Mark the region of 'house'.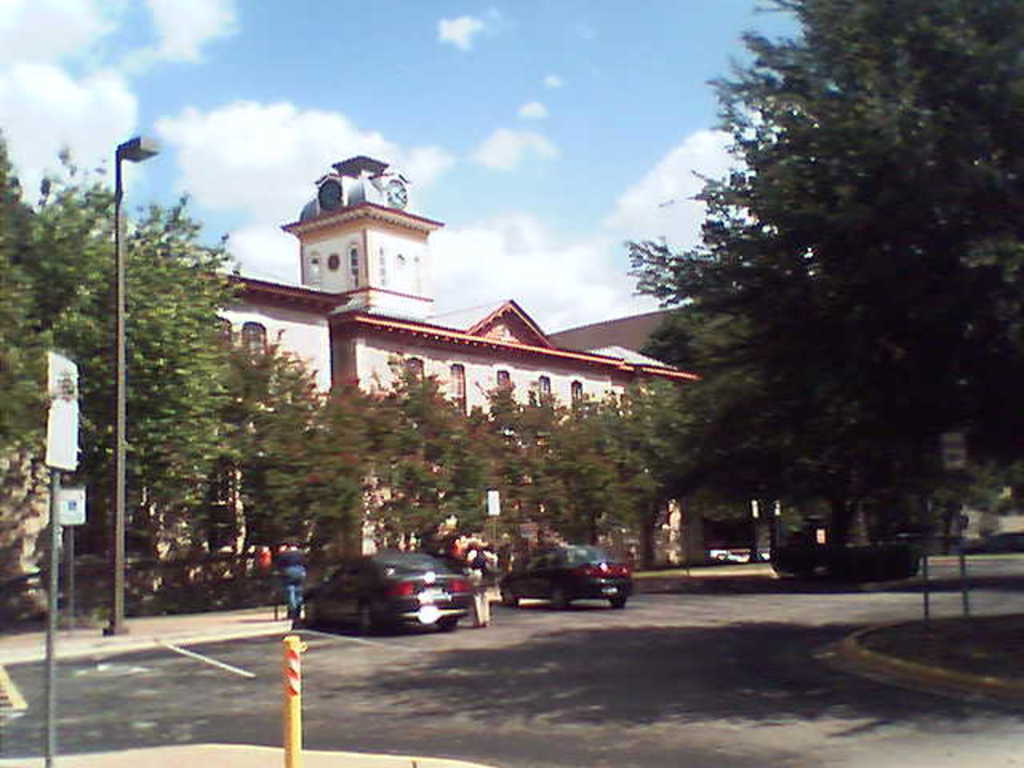
Region: (288, 181, 416, 378).
